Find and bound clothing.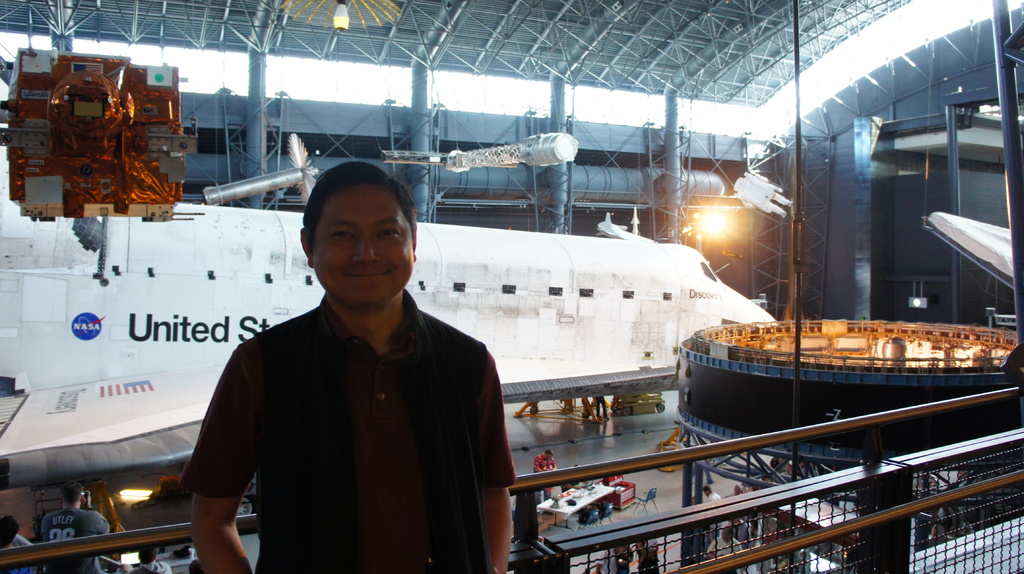
Bound: 191, 257, 516, 564.
